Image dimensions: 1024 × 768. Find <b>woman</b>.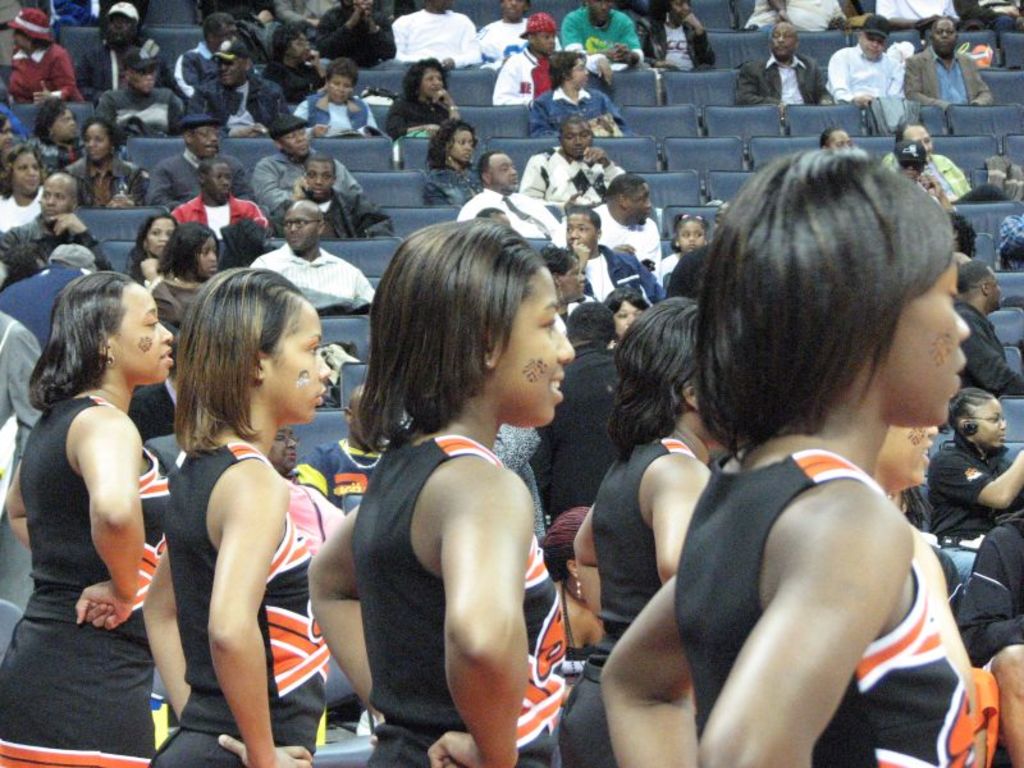
<bbox>559, 297, 727, 767</bbox>.
